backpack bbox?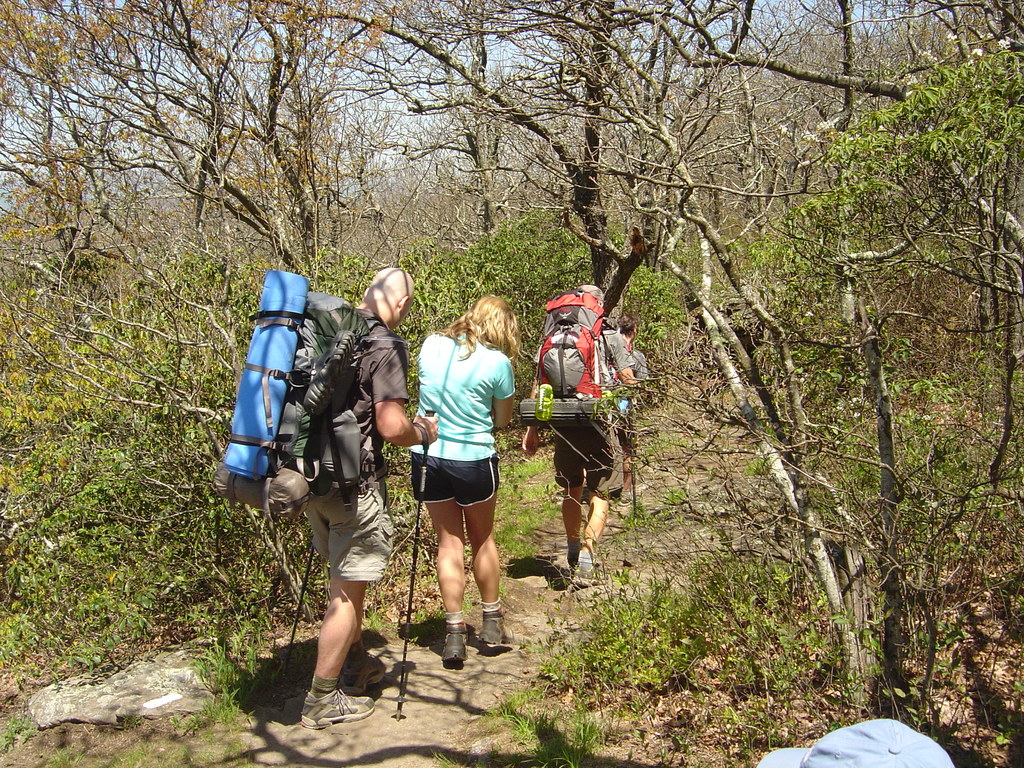
select_region(214, 265, 399, 515)
